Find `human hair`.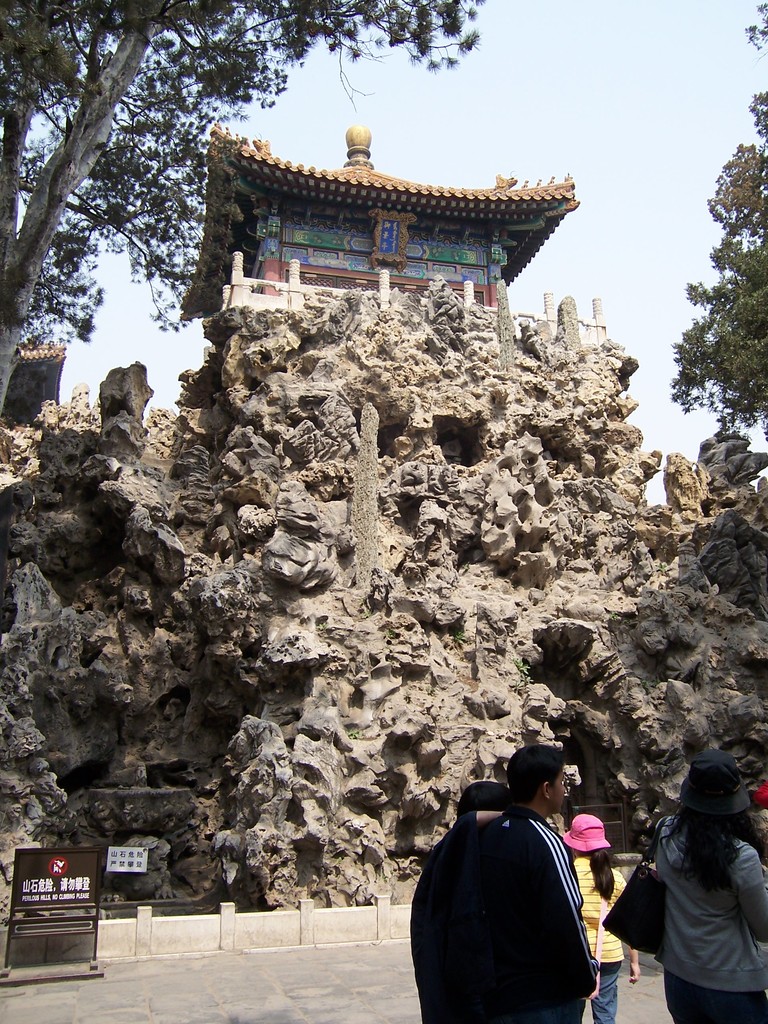
bbox=[590, 850, 615, 898].
